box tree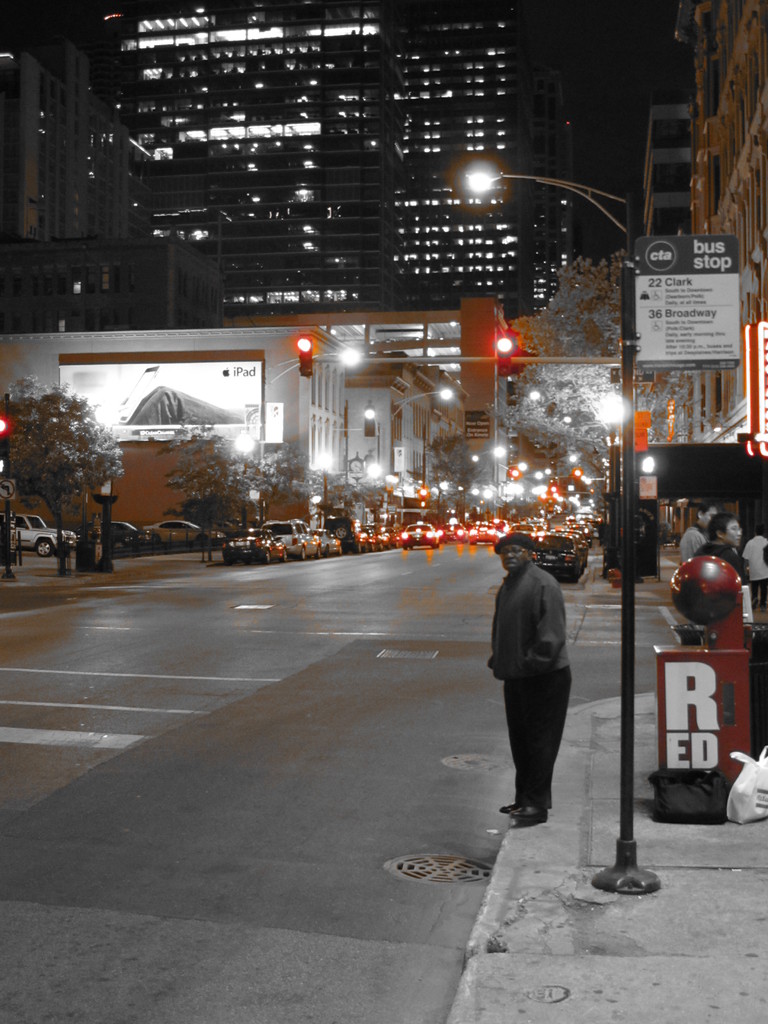
<box>0,380,126,581</box>
